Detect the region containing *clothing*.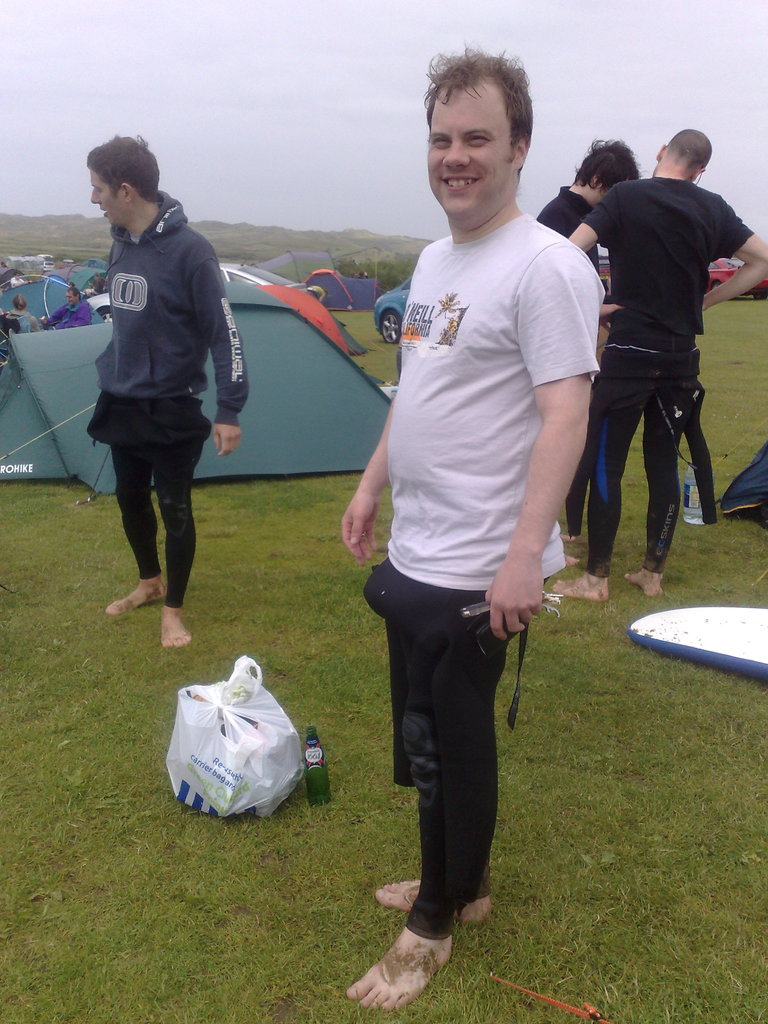
Rect(527, 181, 597, 278).
